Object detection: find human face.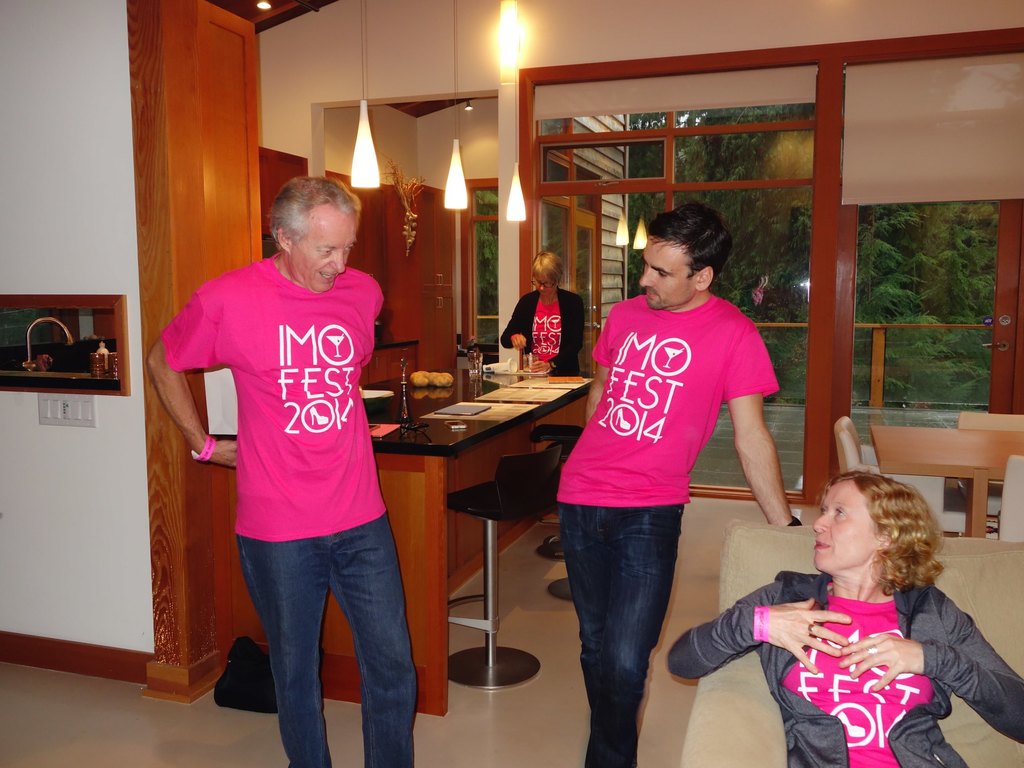
pyautogui.locateOnScreen(641, 243, 692, 311).
